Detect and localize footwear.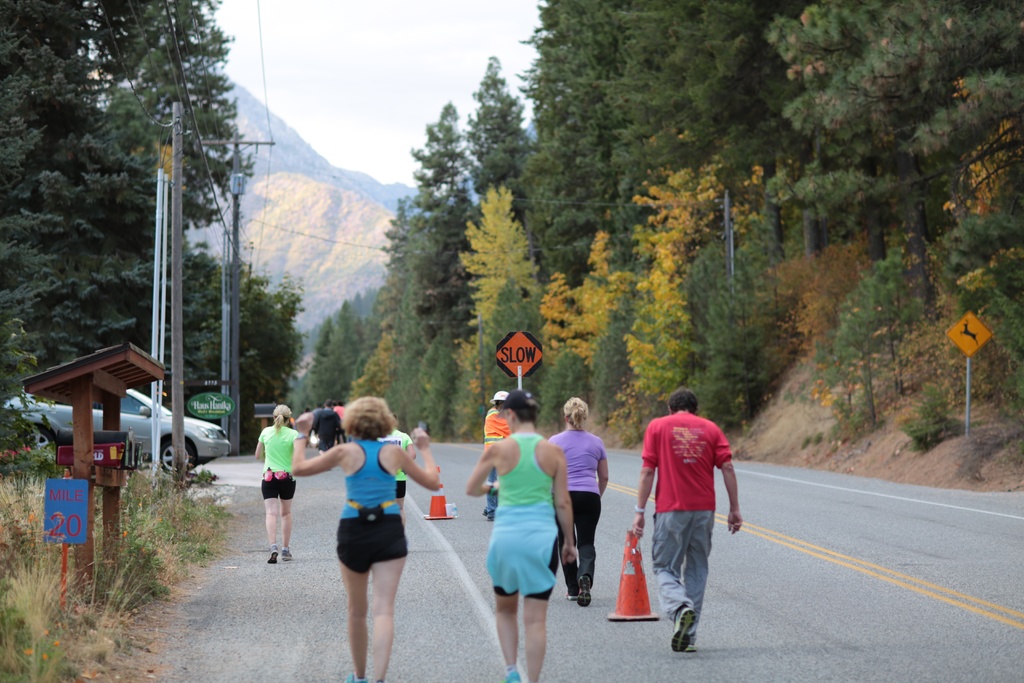
Localized at box(505, 670, 519, 682).
